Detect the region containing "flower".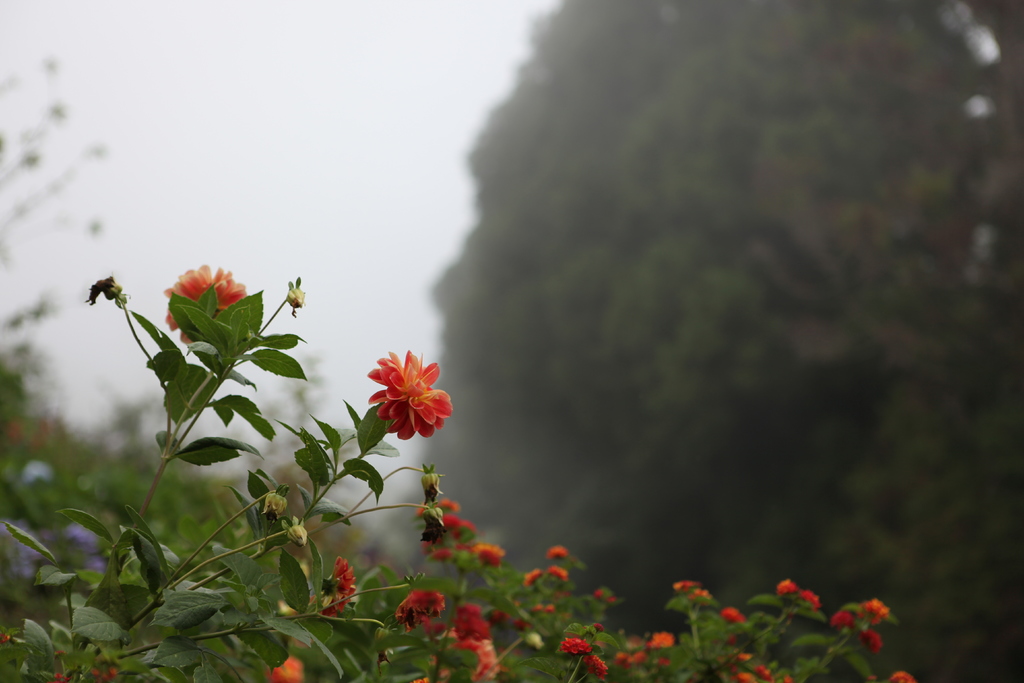
321:555:360:620.
